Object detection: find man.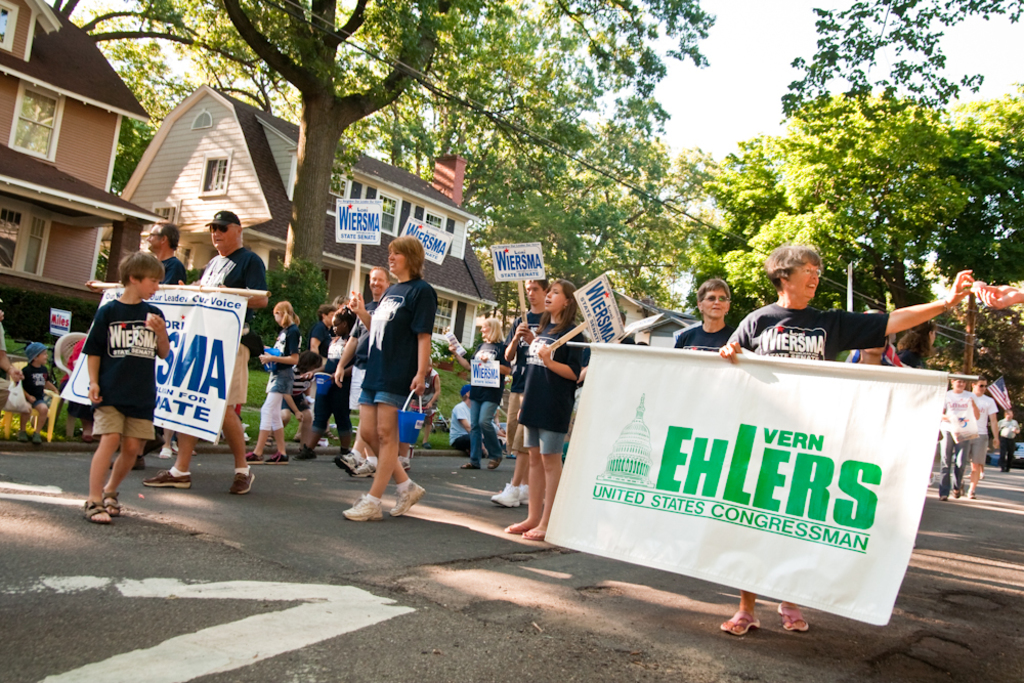
crop(997, 407, 1018, 470).
